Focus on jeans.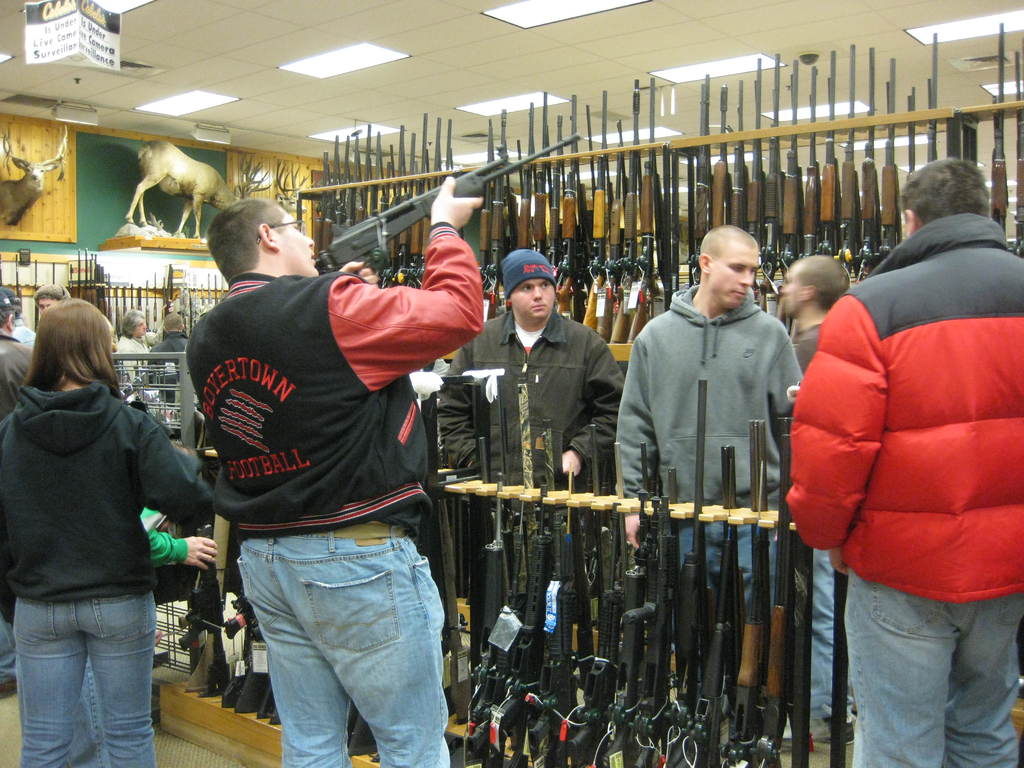
Focused at rect(224, 523, 451, 765).
